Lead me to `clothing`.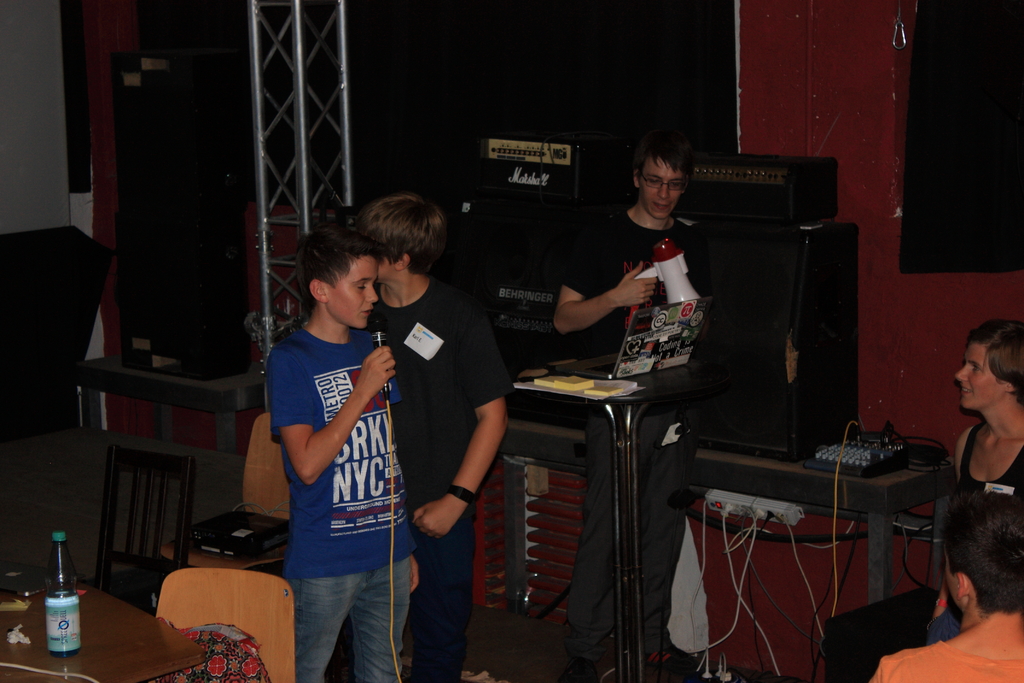
Lead to {"x1": 951, "y1": 421, "x2": 1023, "y2": 521}.
